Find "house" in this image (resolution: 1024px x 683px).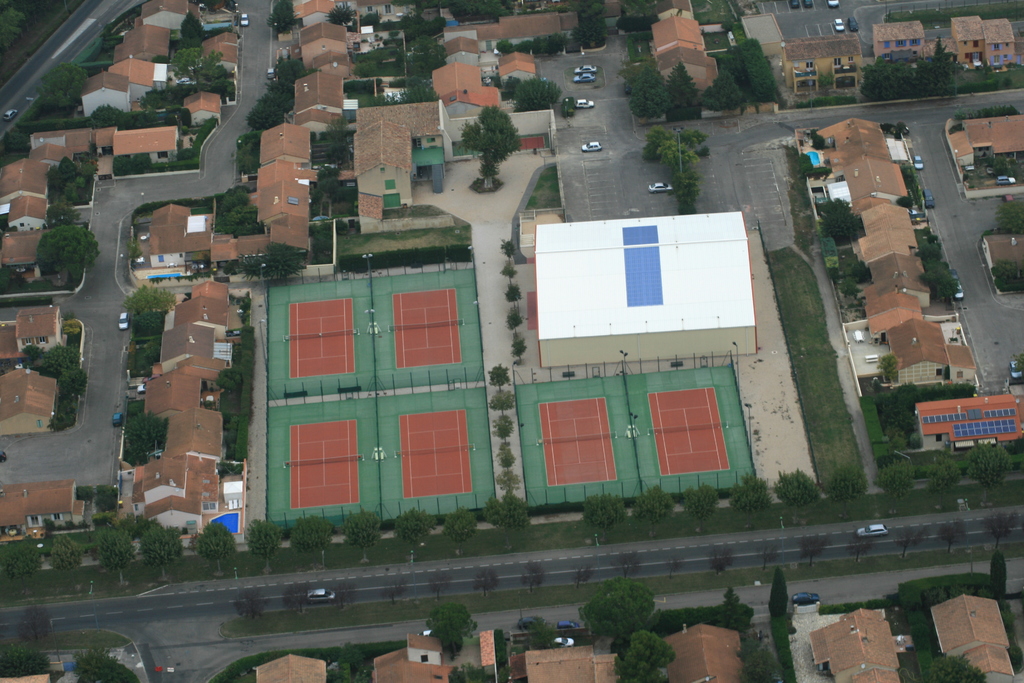
(775,33,863,98).
